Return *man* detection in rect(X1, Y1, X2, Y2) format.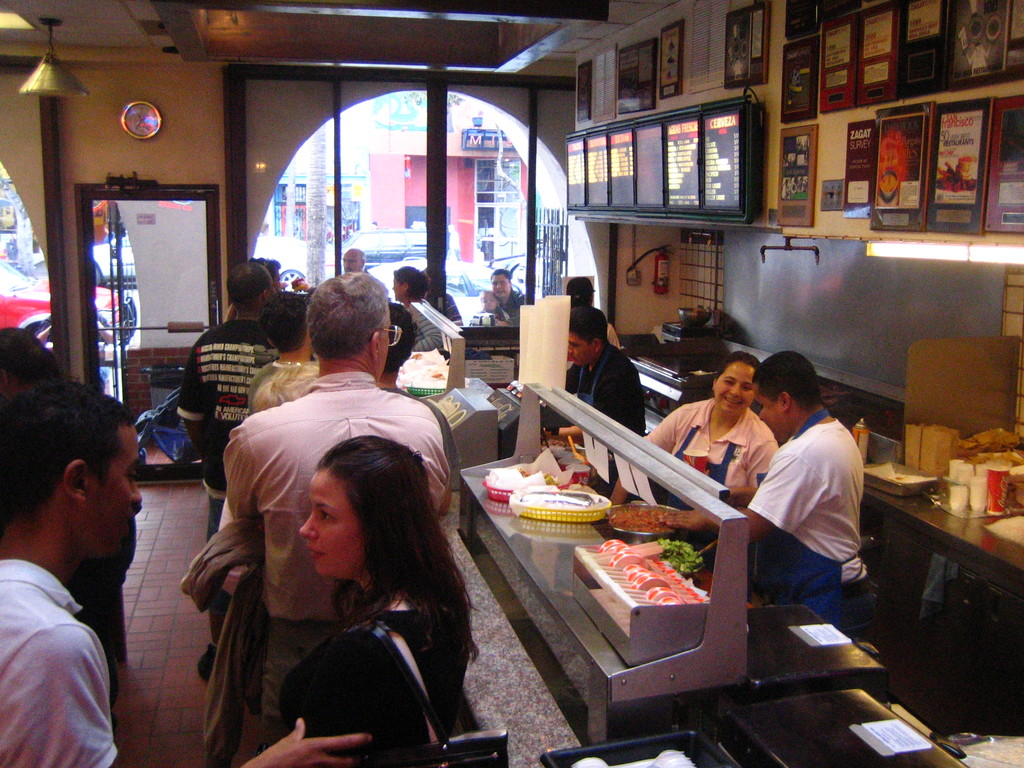
rect(340, 247, 368, 273).
